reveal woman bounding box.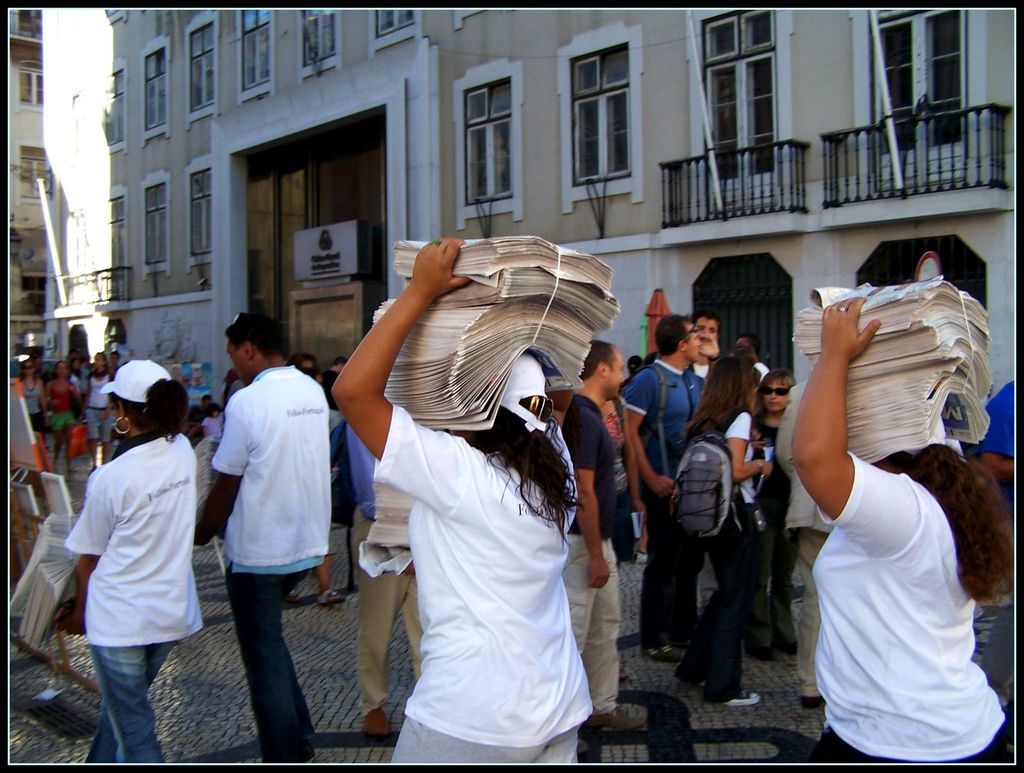
Revealed: x1=330 y1=240 x2=594 y2=763.
